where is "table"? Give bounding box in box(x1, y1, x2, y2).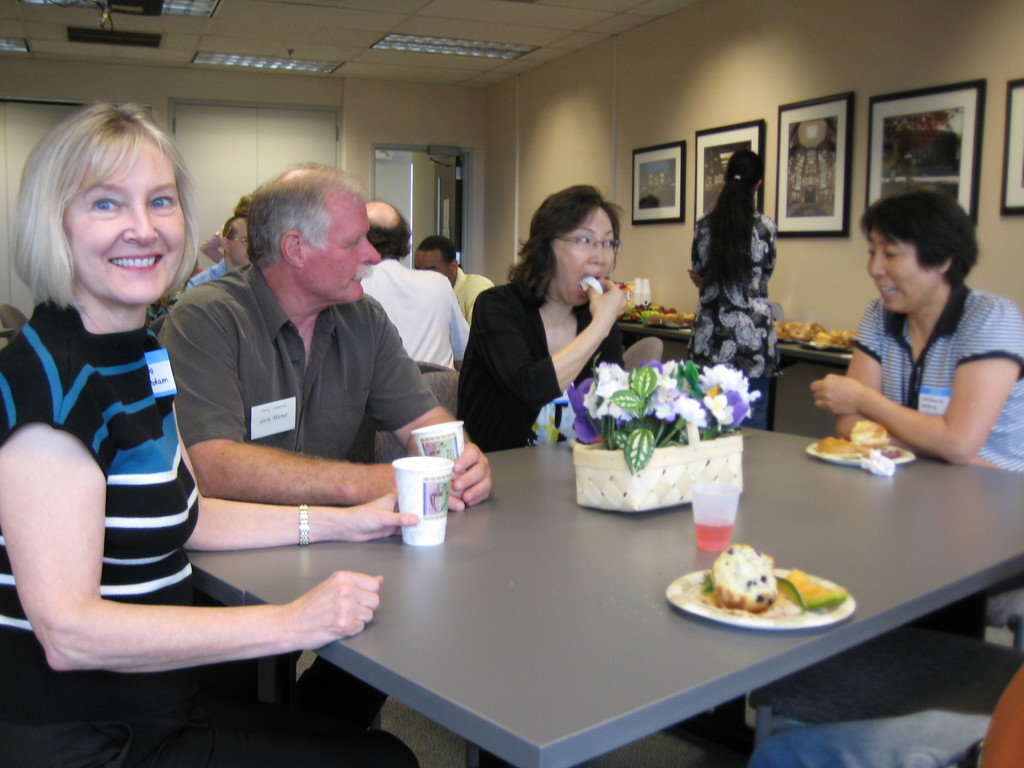
box(147, 380, 970, 761).
